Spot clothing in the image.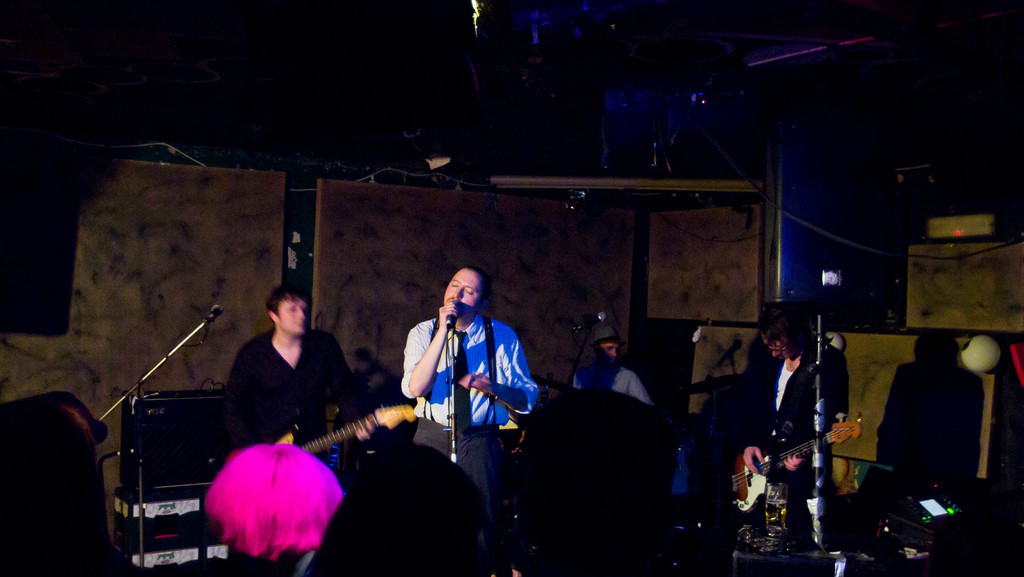
clothing found at 527, 352, 671, 502.
